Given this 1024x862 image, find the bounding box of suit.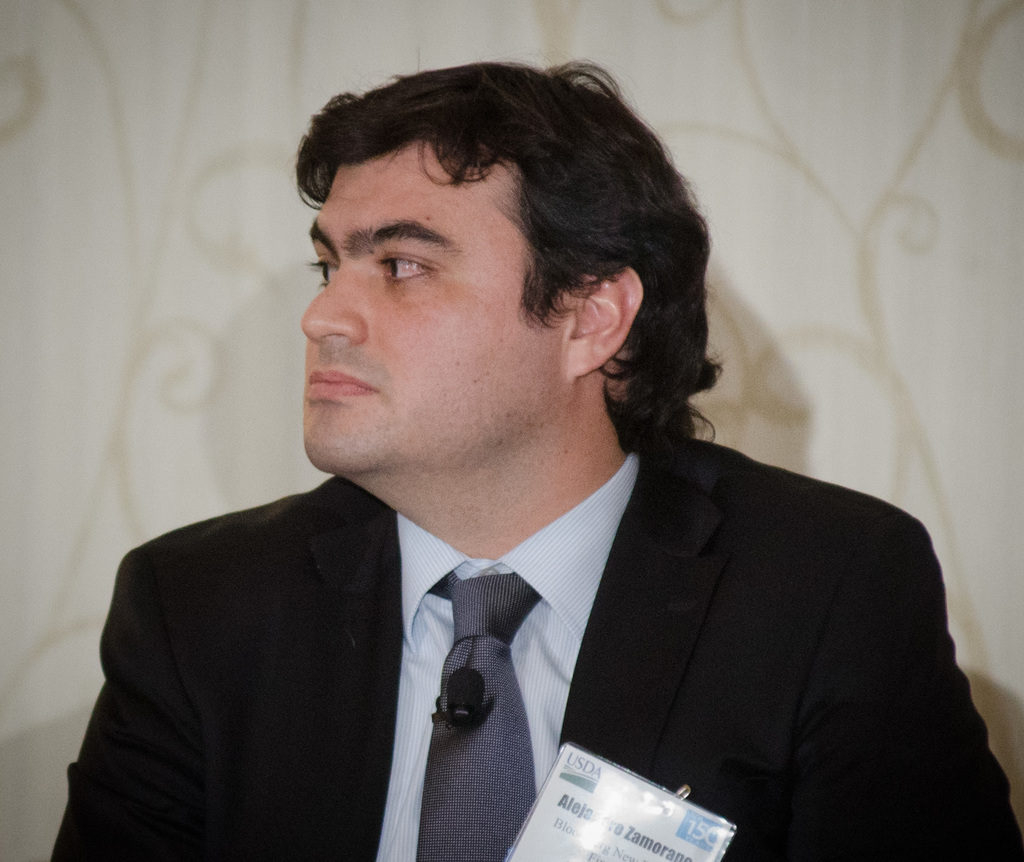
(x1=36, y1=415, x2=980, y2=831).
